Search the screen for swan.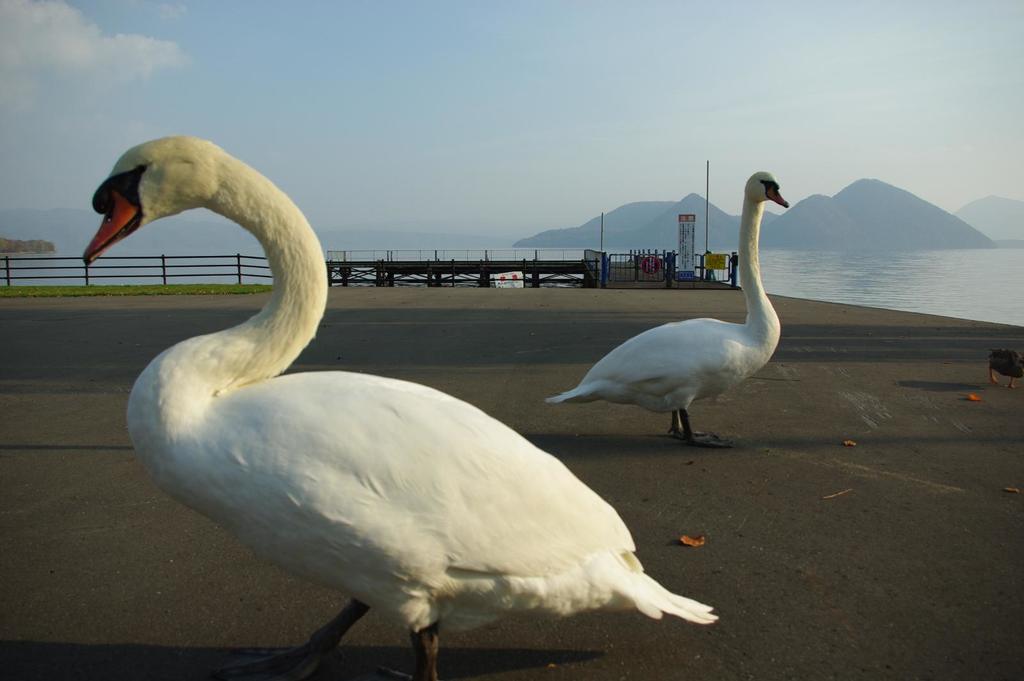
Found at (540,171,794,442).
